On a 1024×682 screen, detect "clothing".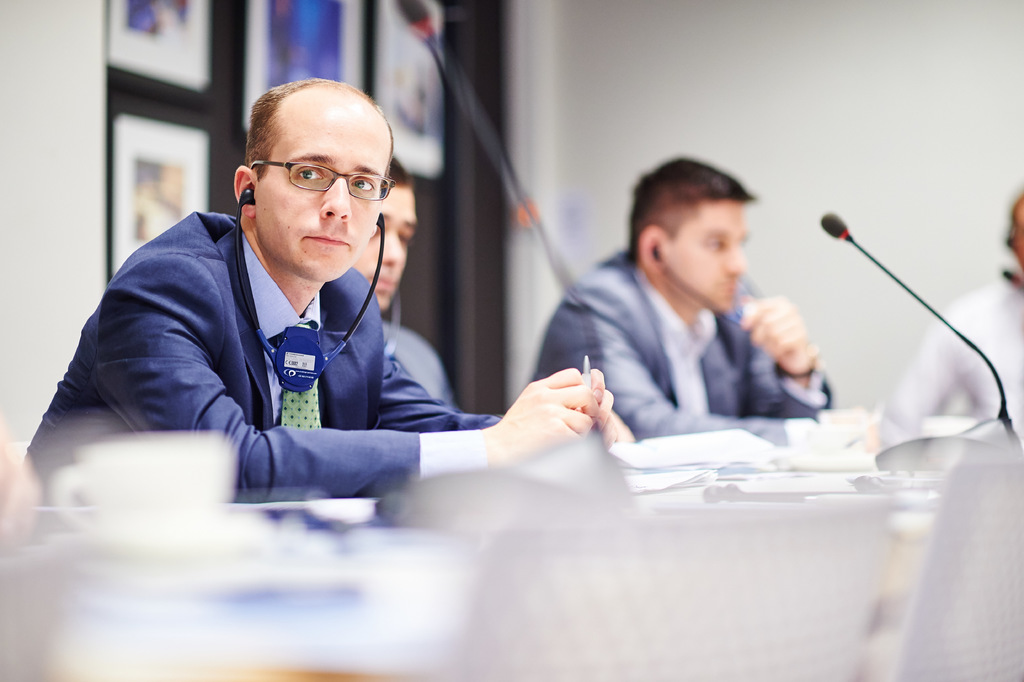
bbox=[535, 215, 860, 454].
